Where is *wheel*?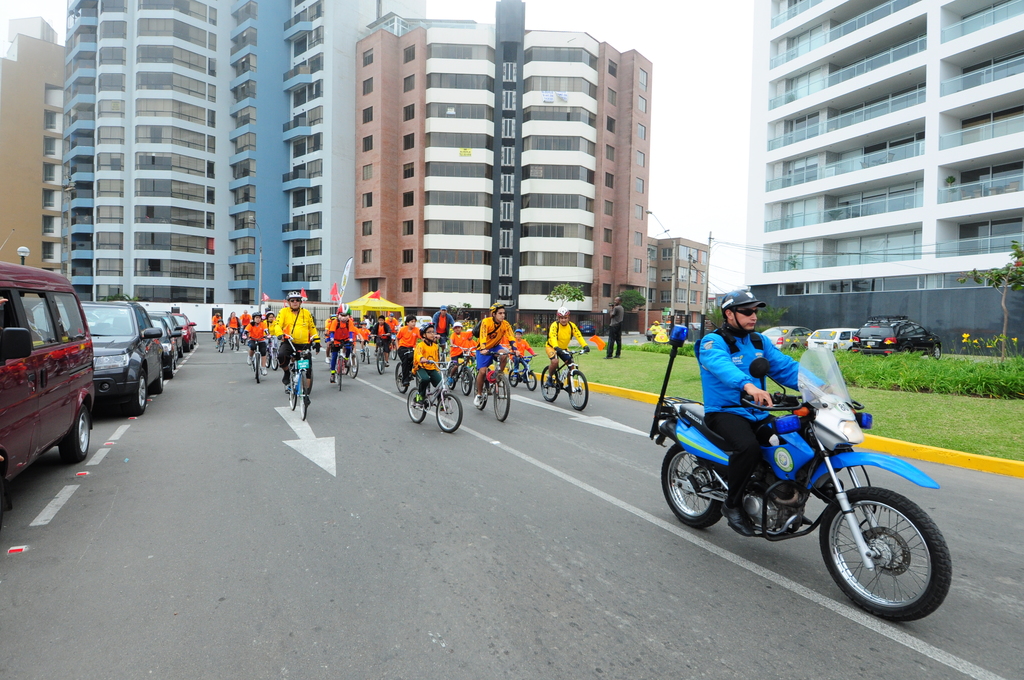
BBox(566, 370, 589, 411).
